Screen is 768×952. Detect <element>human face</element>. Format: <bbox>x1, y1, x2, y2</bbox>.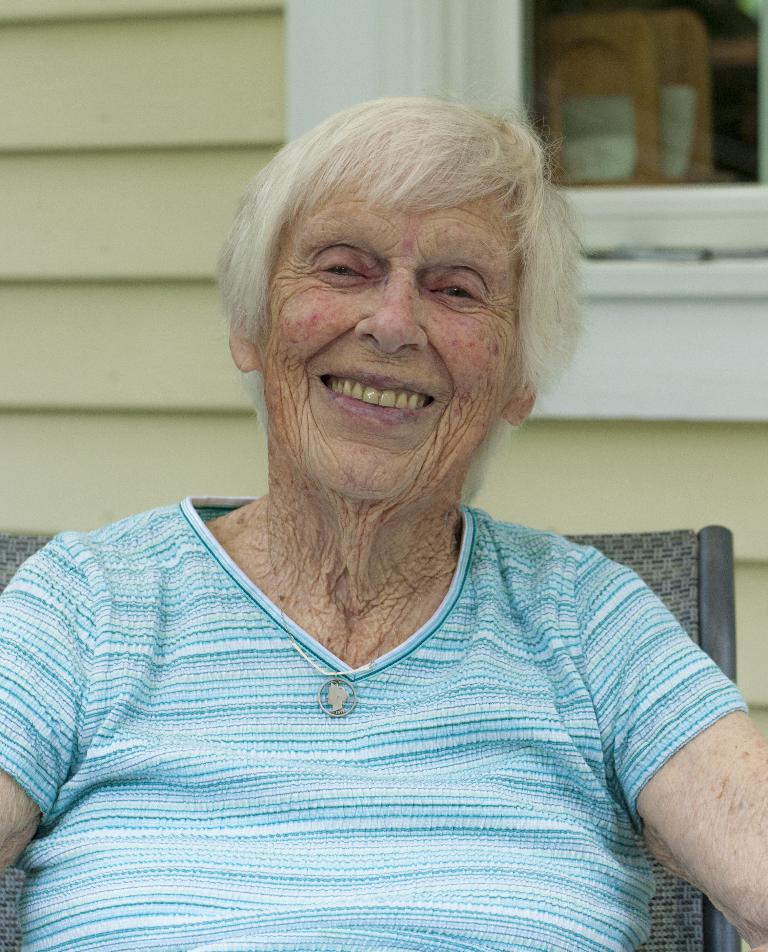
<bbox>255, 143, 525, 502</bbox>.
